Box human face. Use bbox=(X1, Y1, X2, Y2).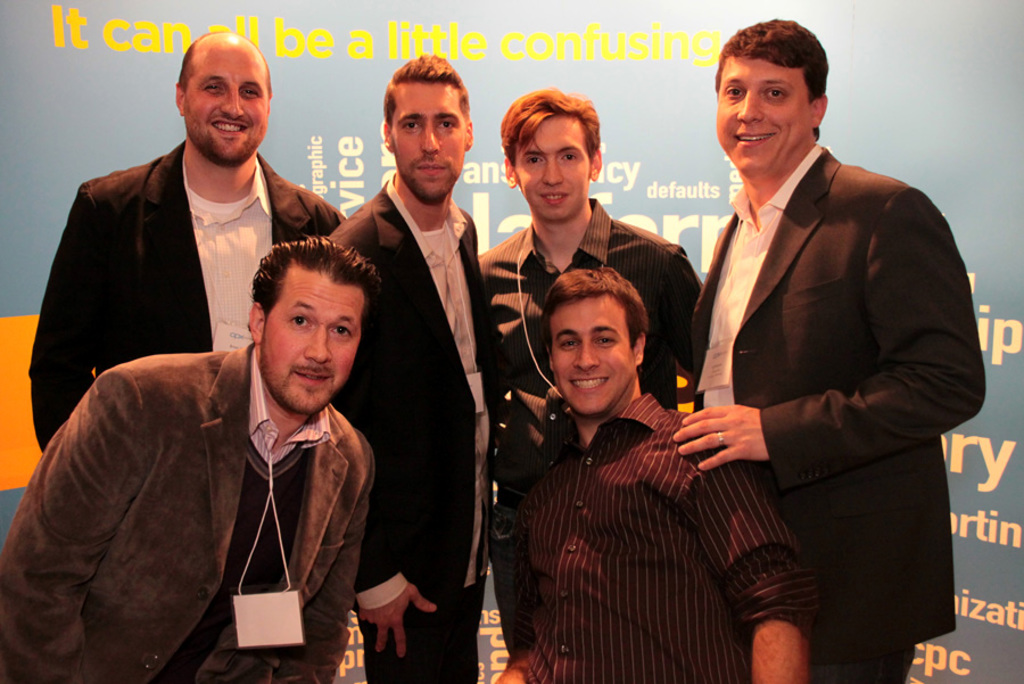
bbox=(545, 292, 633, 414).
